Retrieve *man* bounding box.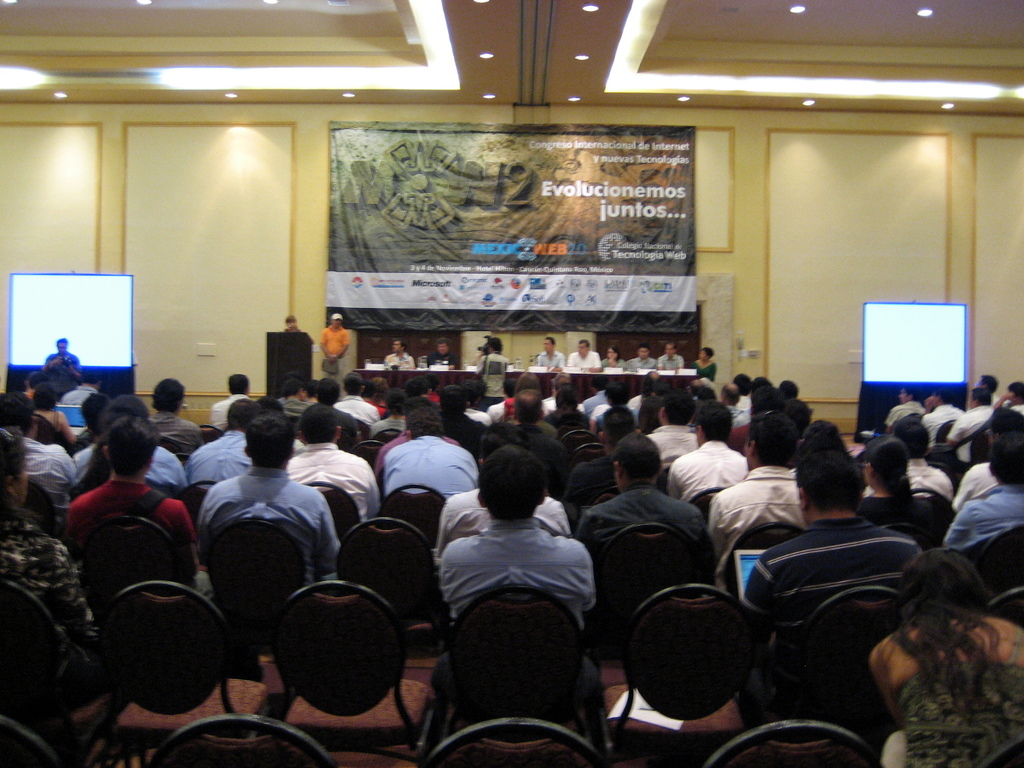
Bounding box: <box>329,367,379,434</box>.
